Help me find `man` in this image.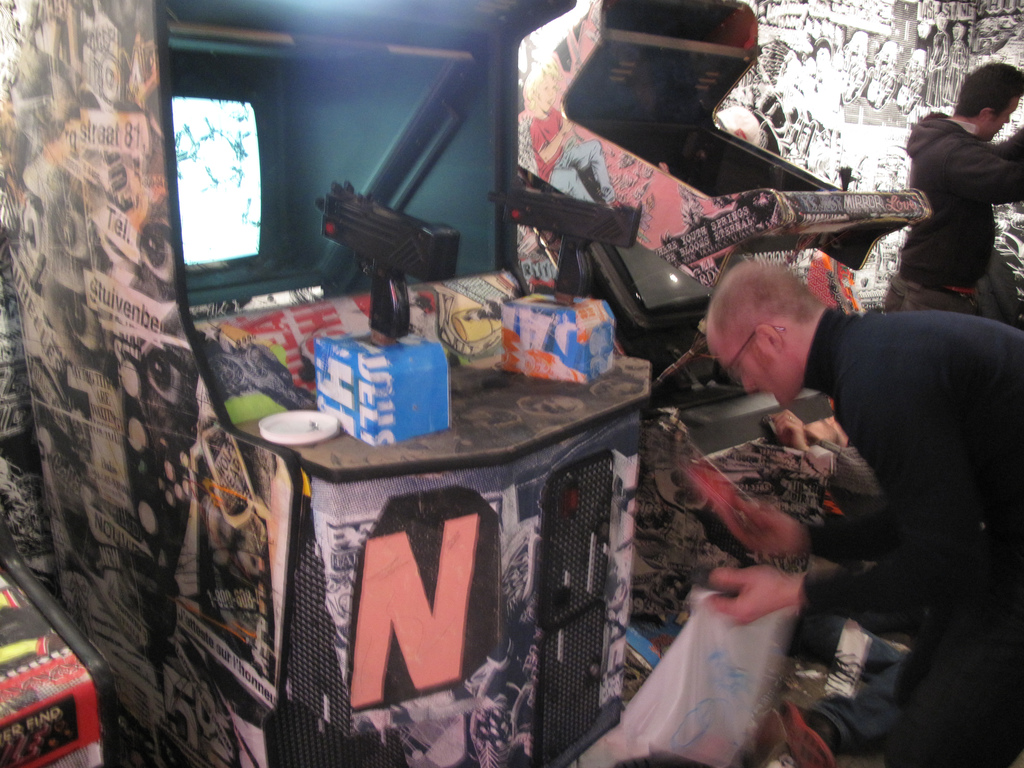
Found it: BBox(877, 58, 1023, 314).
